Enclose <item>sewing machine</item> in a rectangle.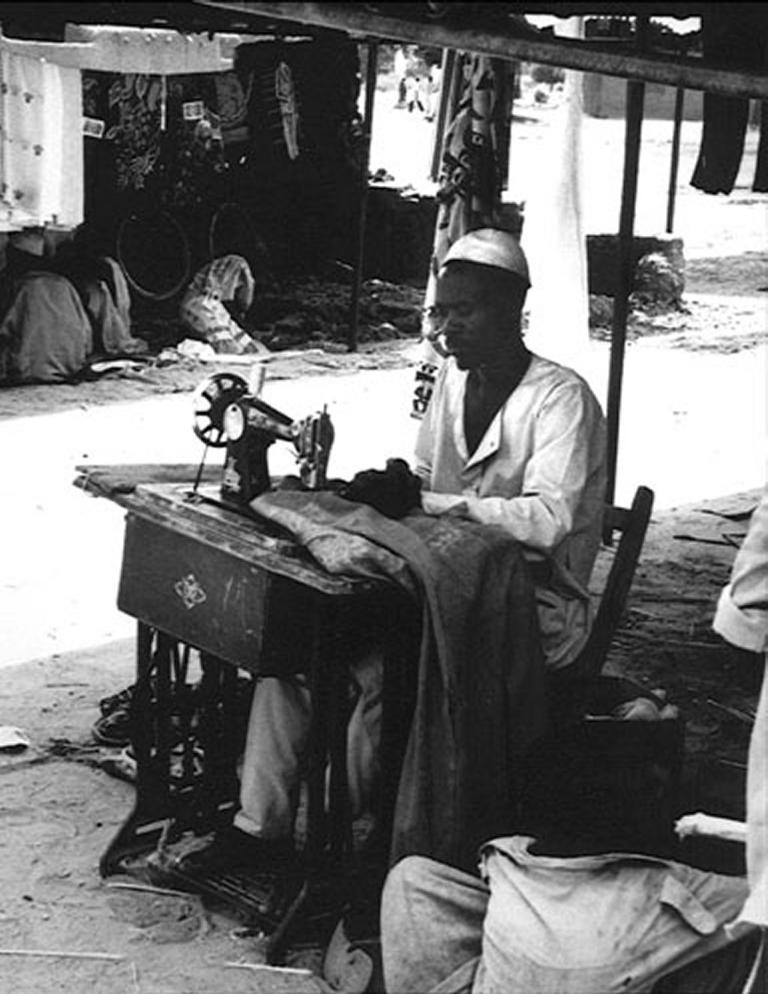
{"x1": 131, "y1": 361, "x2": 352, "y2": 550}.
